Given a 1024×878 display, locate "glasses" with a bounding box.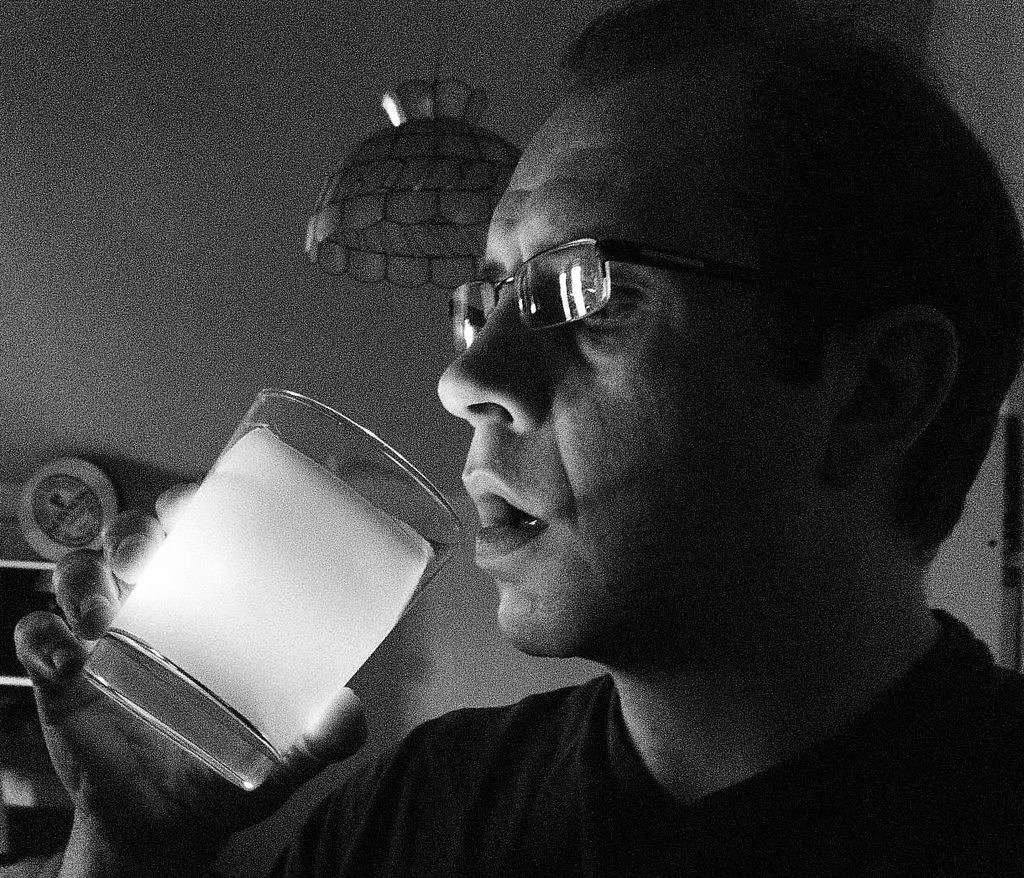
Located: (419, 246, 662, 368).
